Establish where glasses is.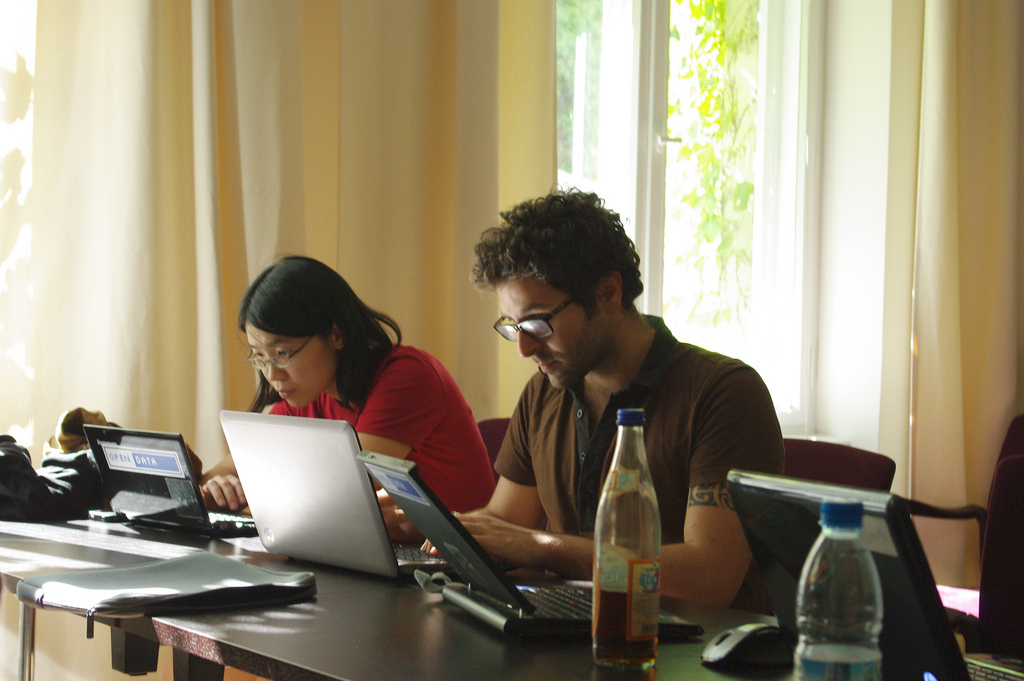
Established at Rect(242, 334, 319, 374).
